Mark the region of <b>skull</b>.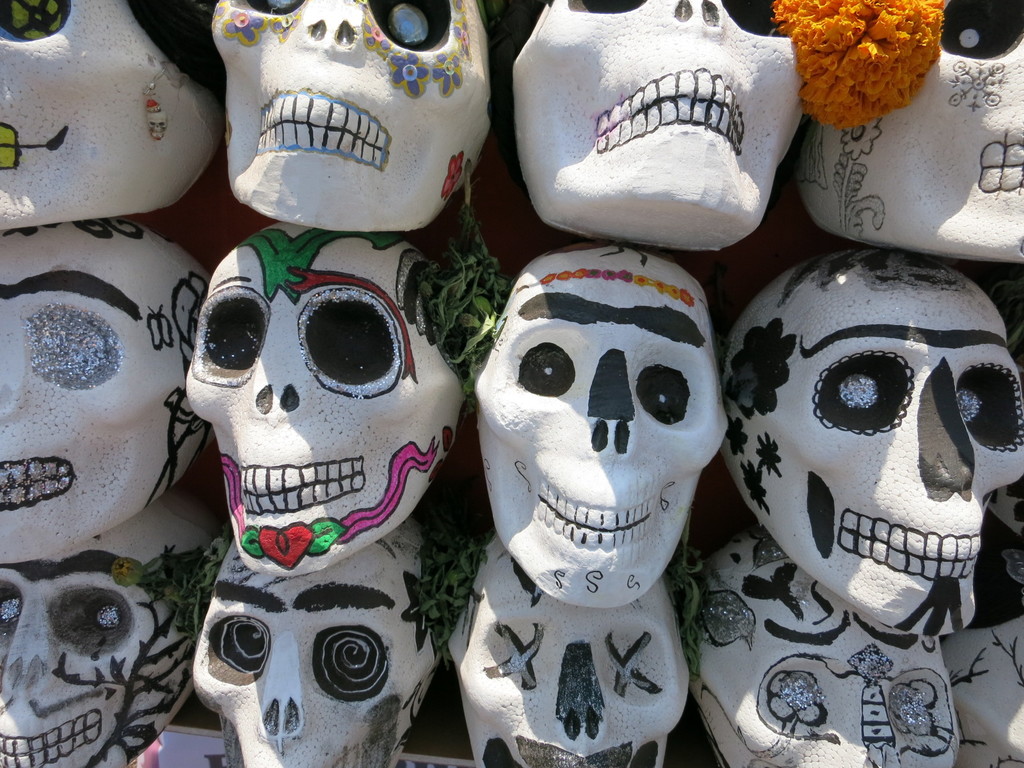
Region: {"left": 732, "top": 253, "right": 1023, "bottom": 645}.
